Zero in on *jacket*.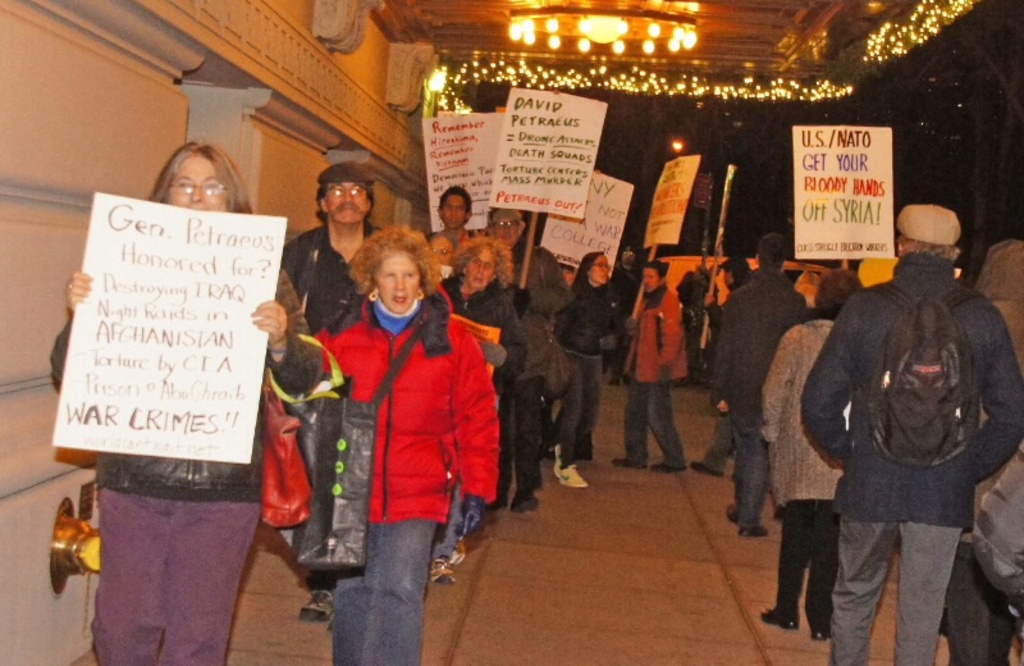
Zeroed in: detection(276, 225, 374, 260).
